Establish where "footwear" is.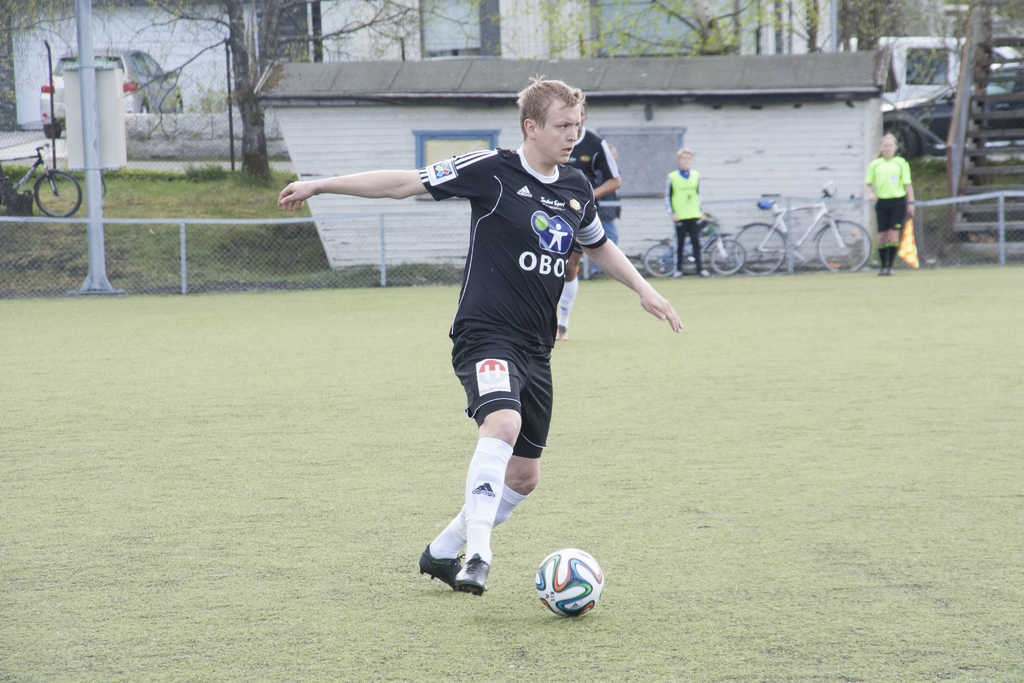
Established at (552, 320, 566, 341).
